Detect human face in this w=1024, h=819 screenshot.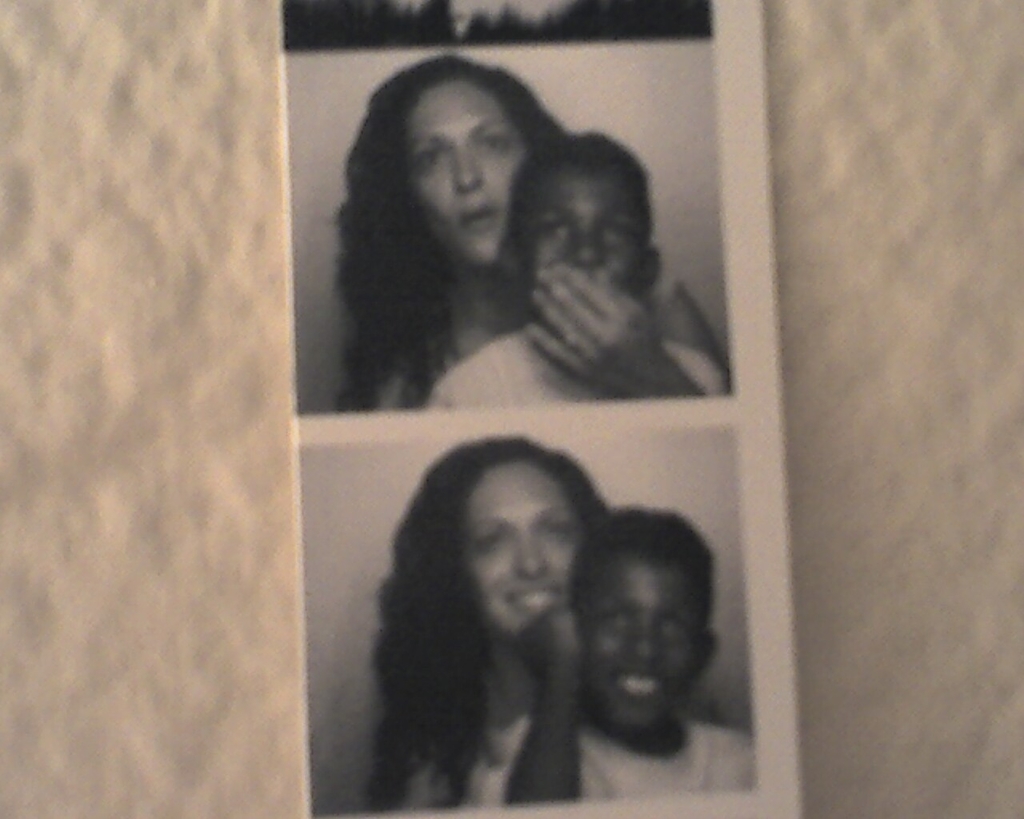
Detection: pyautogui.locateOnScreen(459, 458, 581, 636).
